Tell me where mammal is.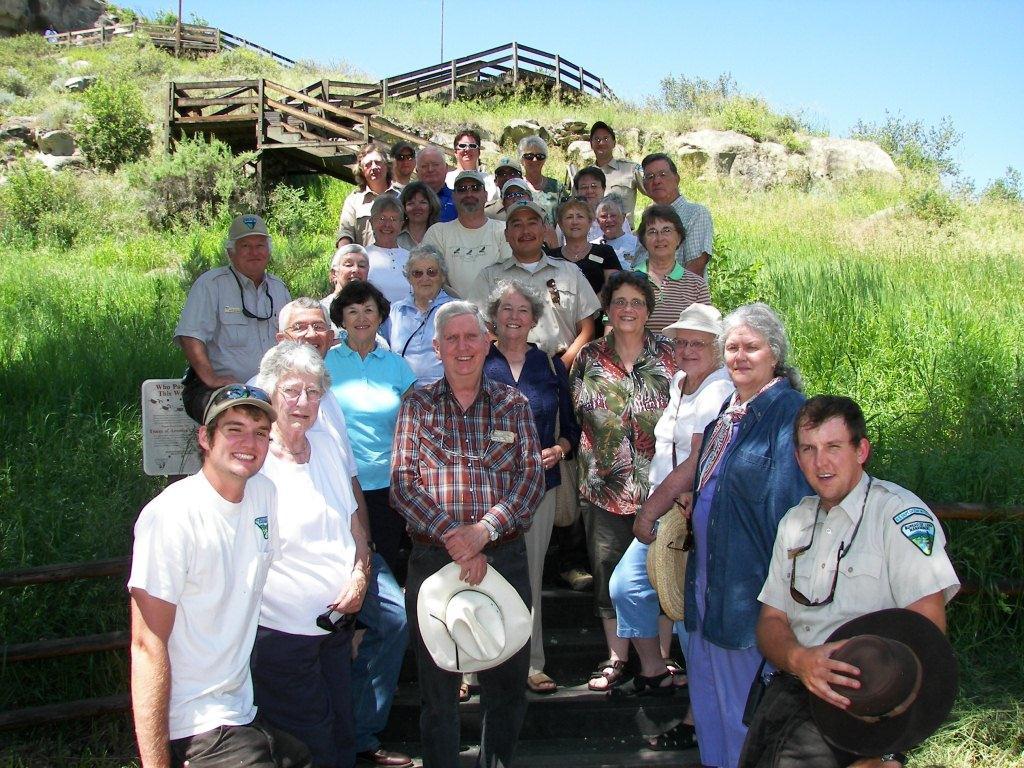
mammal is at bbox(127, 384, 294, 767).
